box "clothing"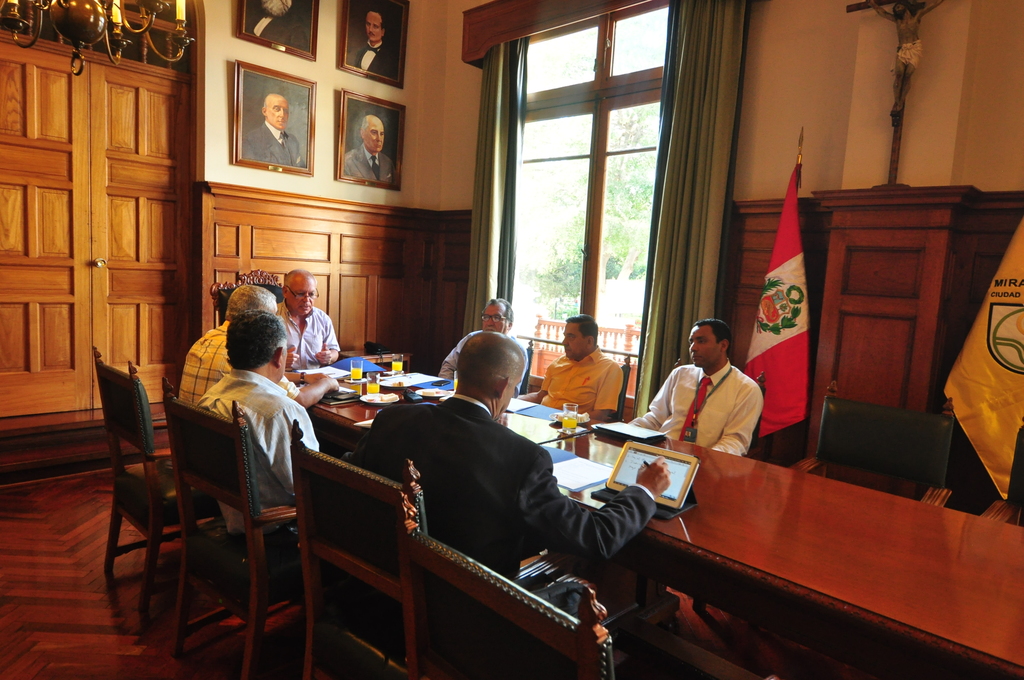
box(275, 302, 337, 371)
